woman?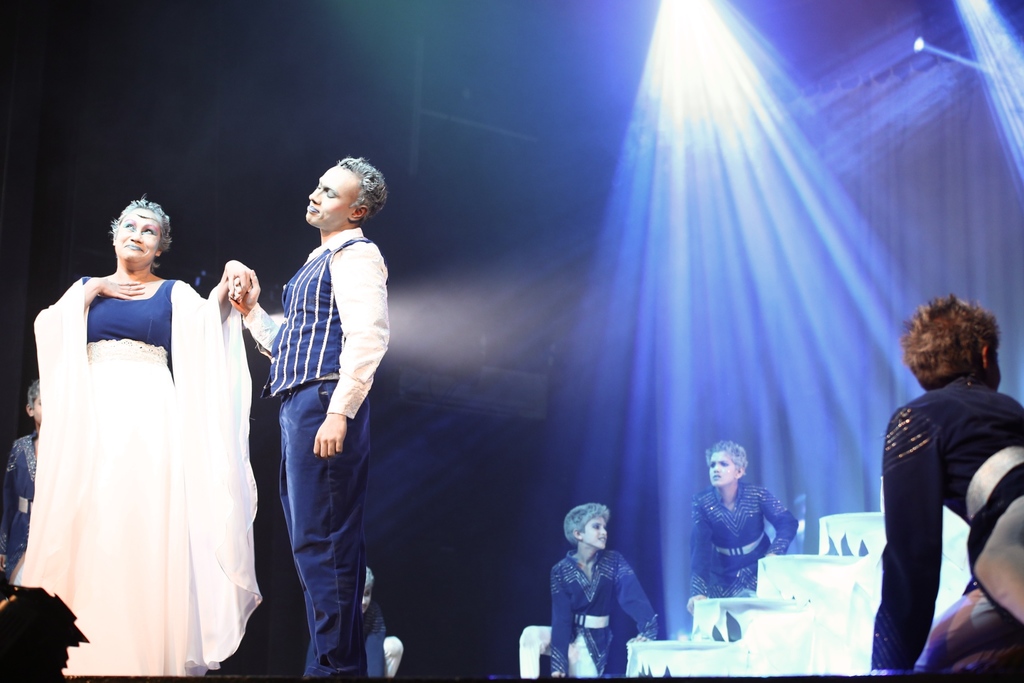
(left=12, top=191, right=267, bottom=675)
